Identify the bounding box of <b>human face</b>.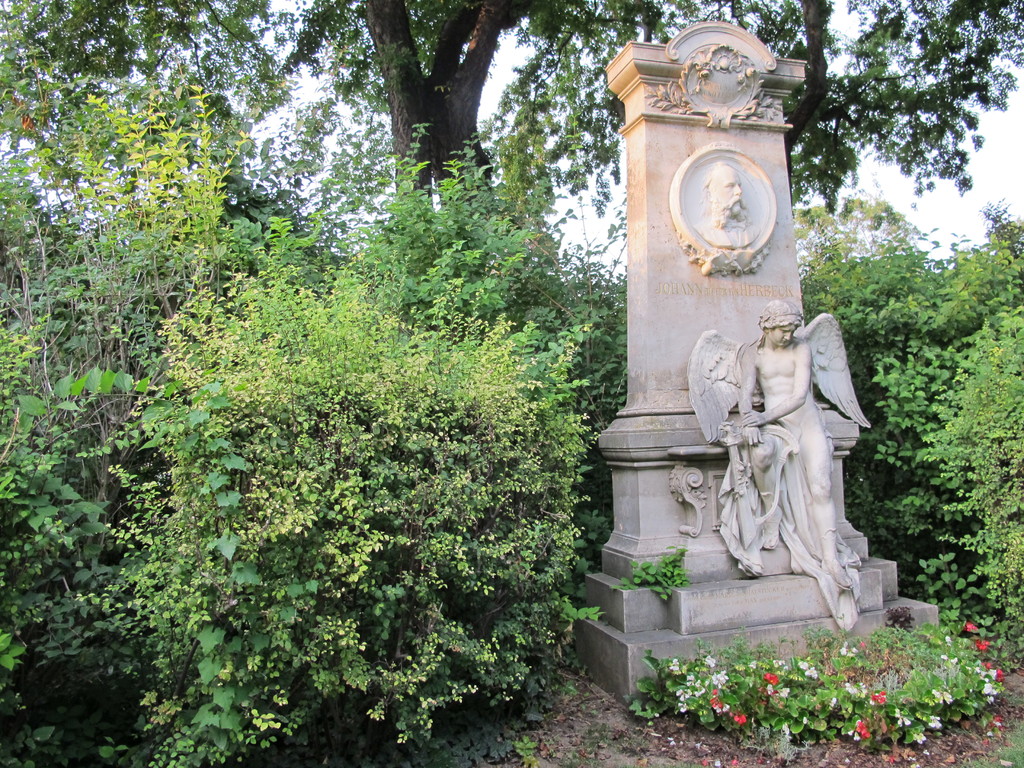
[715, 169, 746, 217].
